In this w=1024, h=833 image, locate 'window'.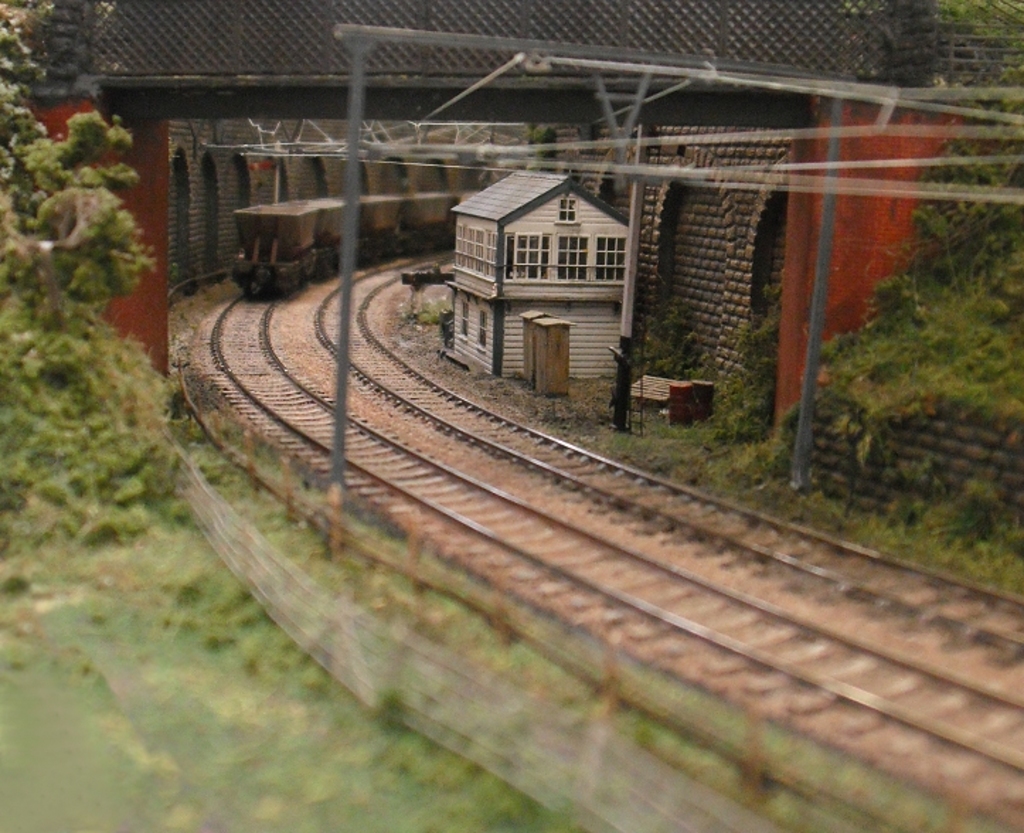
Bounding box: box(593, 237, 632, 285).
